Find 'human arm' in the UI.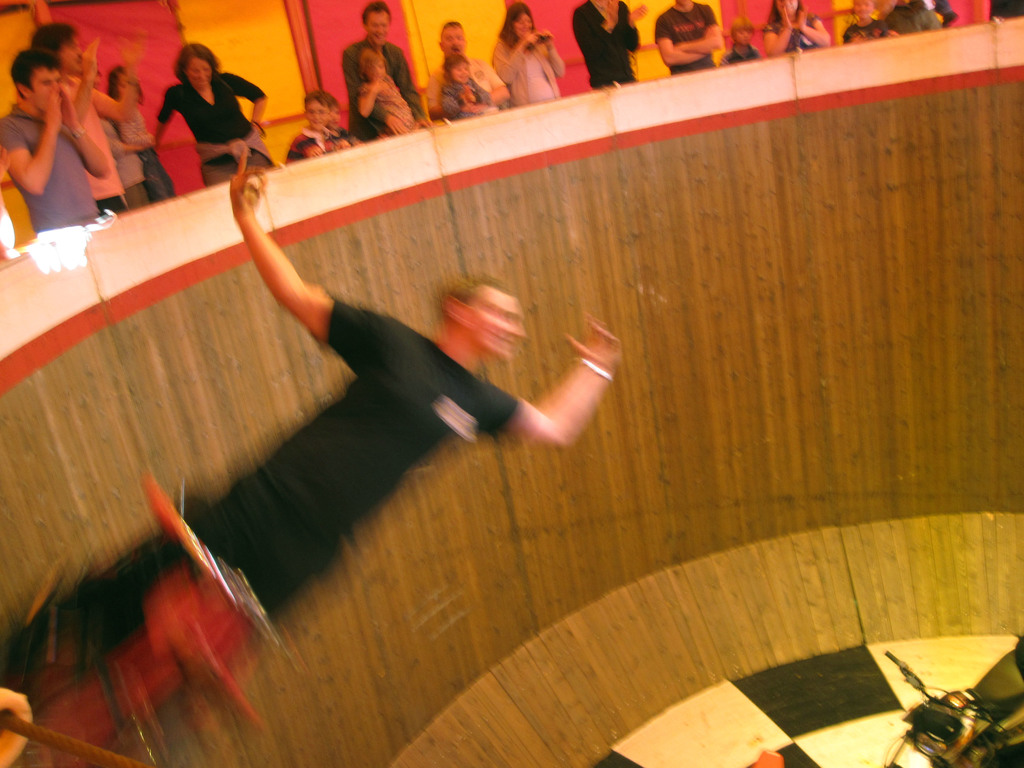
UI element at bbox(114, 118, 163, 143).
